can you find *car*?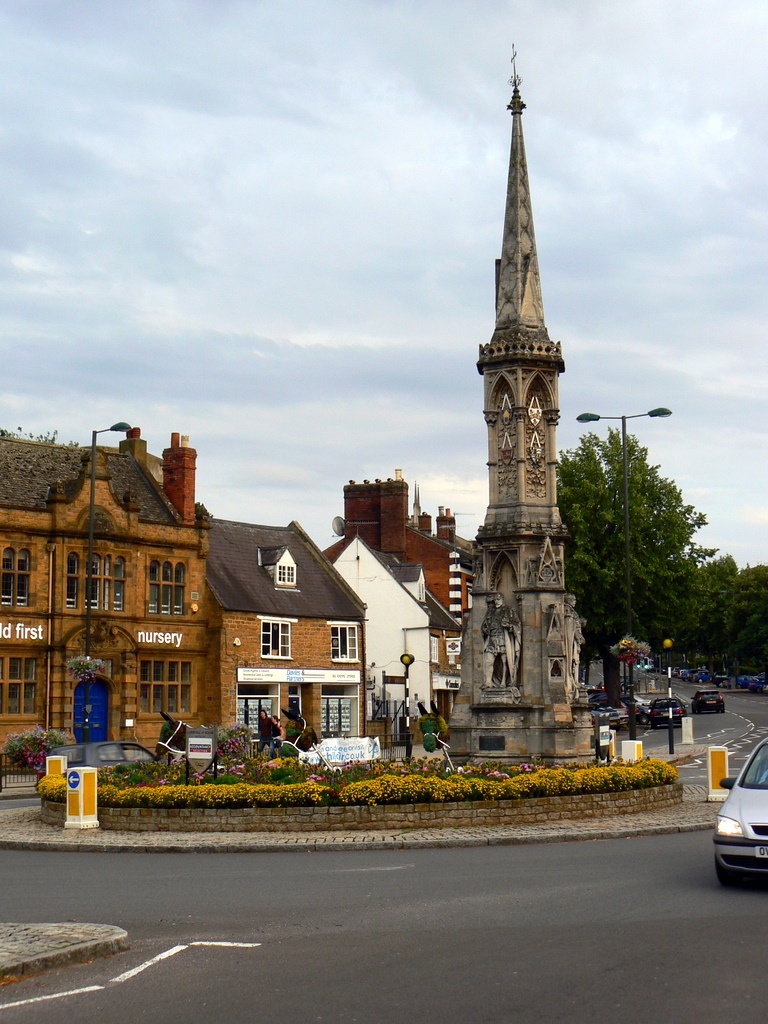
Yes, bounding box: crop(646, 696, 688, 721).
